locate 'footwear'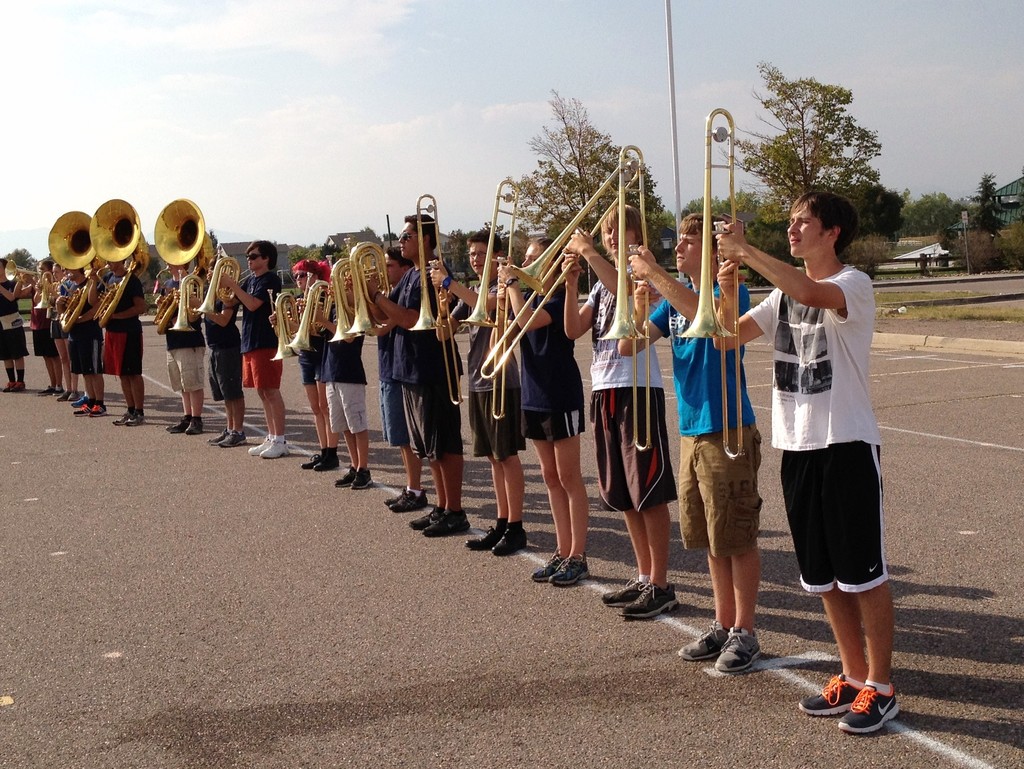
box=[492, 524, 526, 556]
